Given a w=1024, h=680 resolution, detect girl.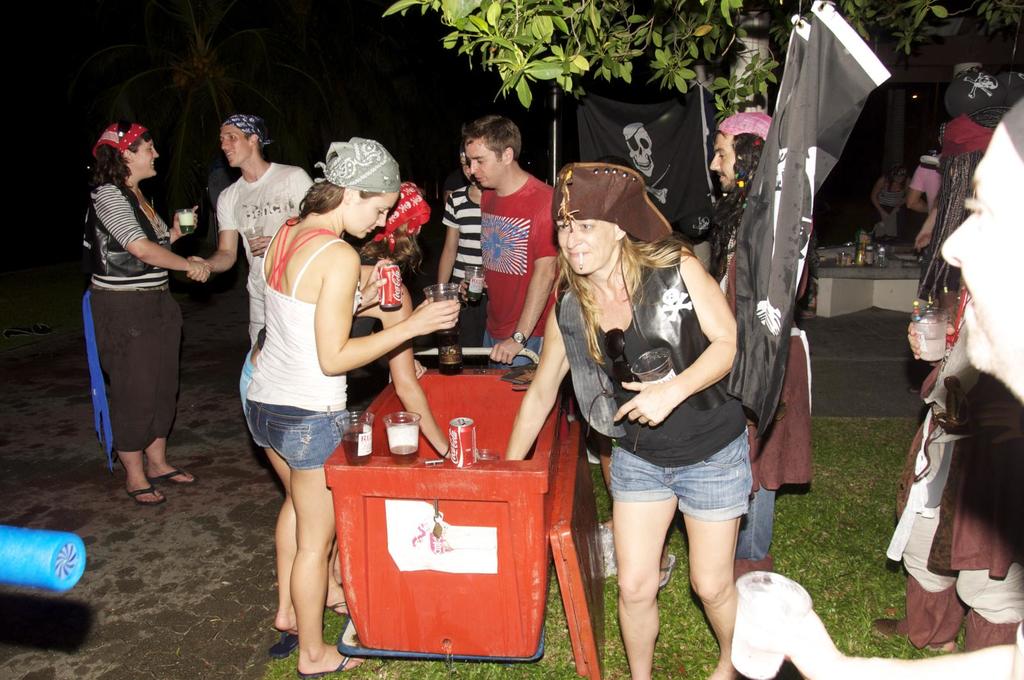
[497,157,751,679].
